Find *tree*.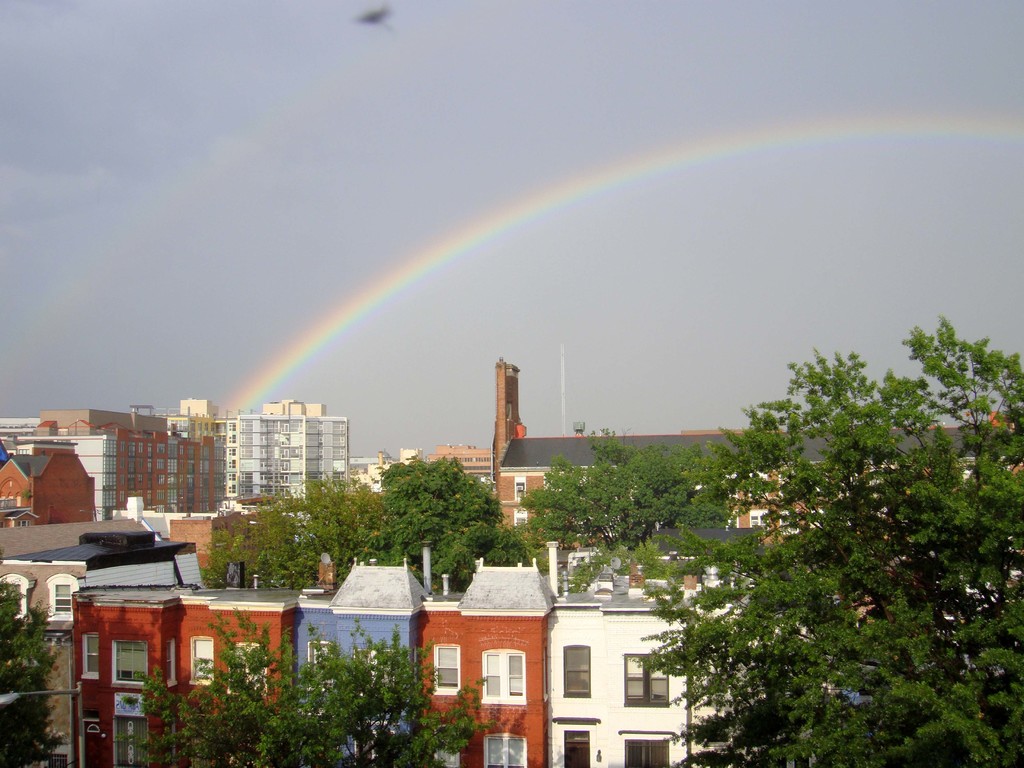
BBox(0, 586, 63, 767).
